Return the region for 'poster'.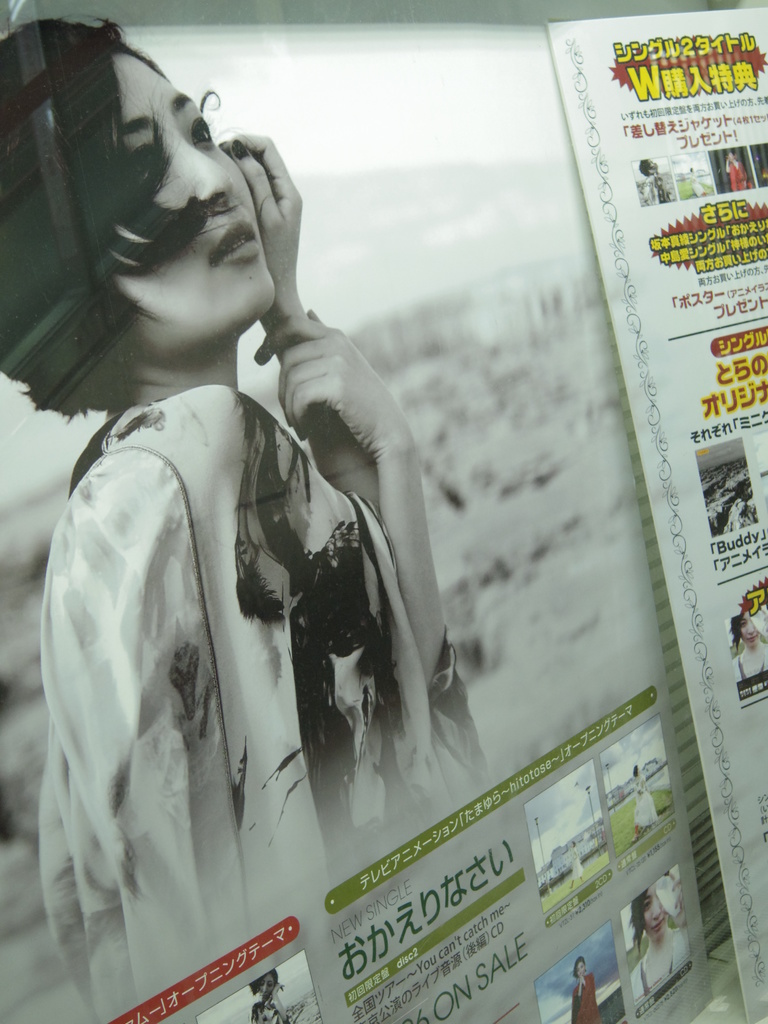
locate(0, 20, 714, 1023).
